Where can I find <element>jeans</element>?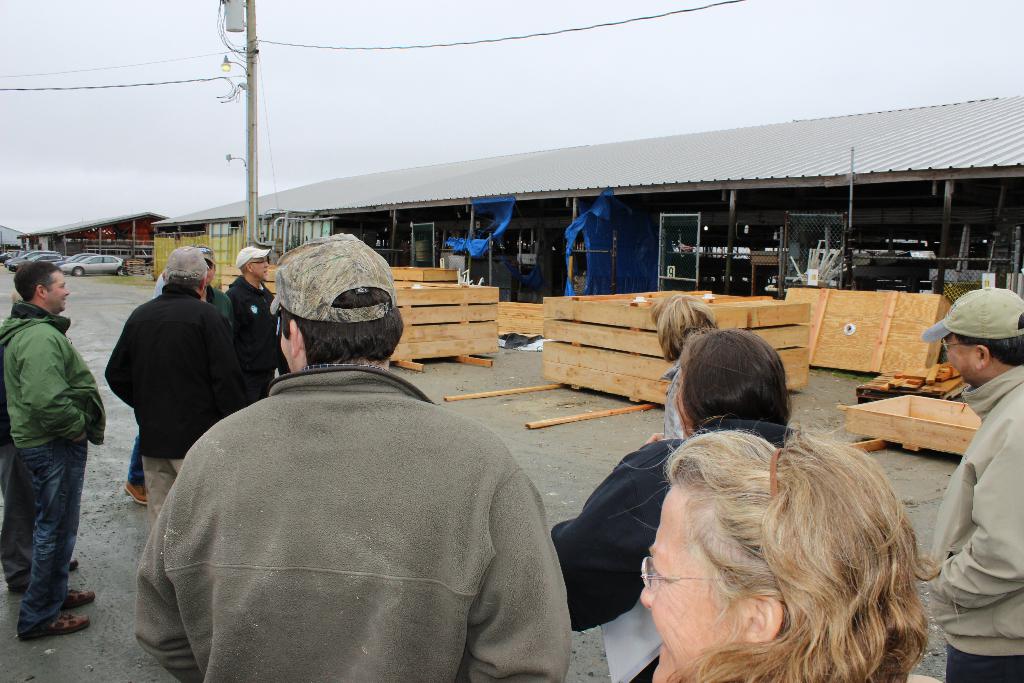
You can find it at bbox(8, 445, 72, 648).
